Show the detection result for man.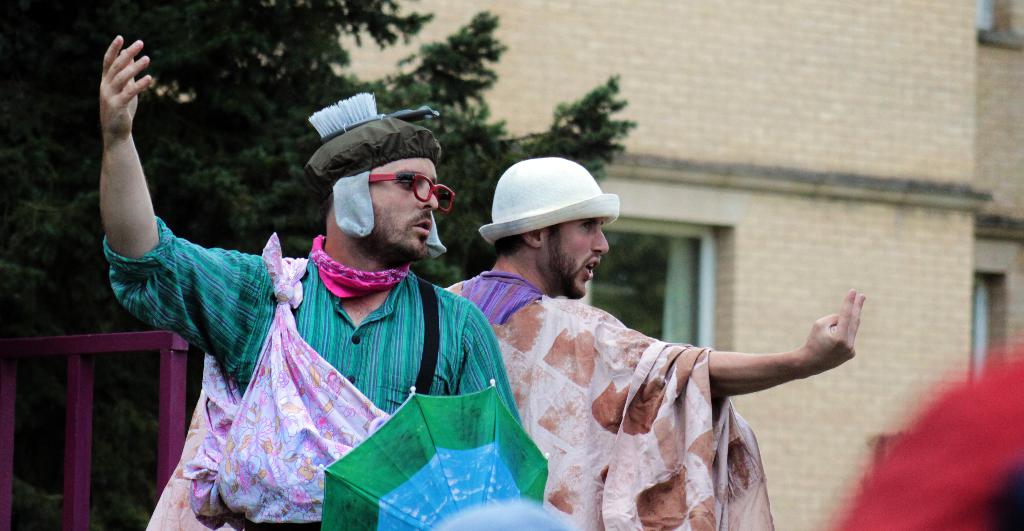
BBox(450, 181, 856, 507).
